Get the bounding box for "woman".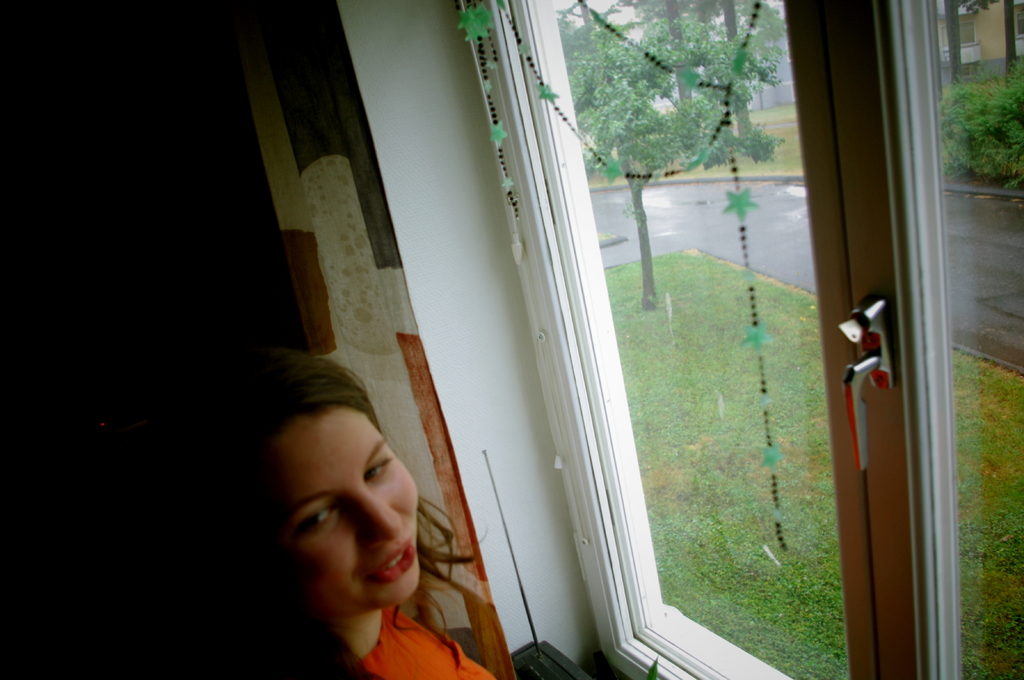
region(227, 321, 477, 674).
